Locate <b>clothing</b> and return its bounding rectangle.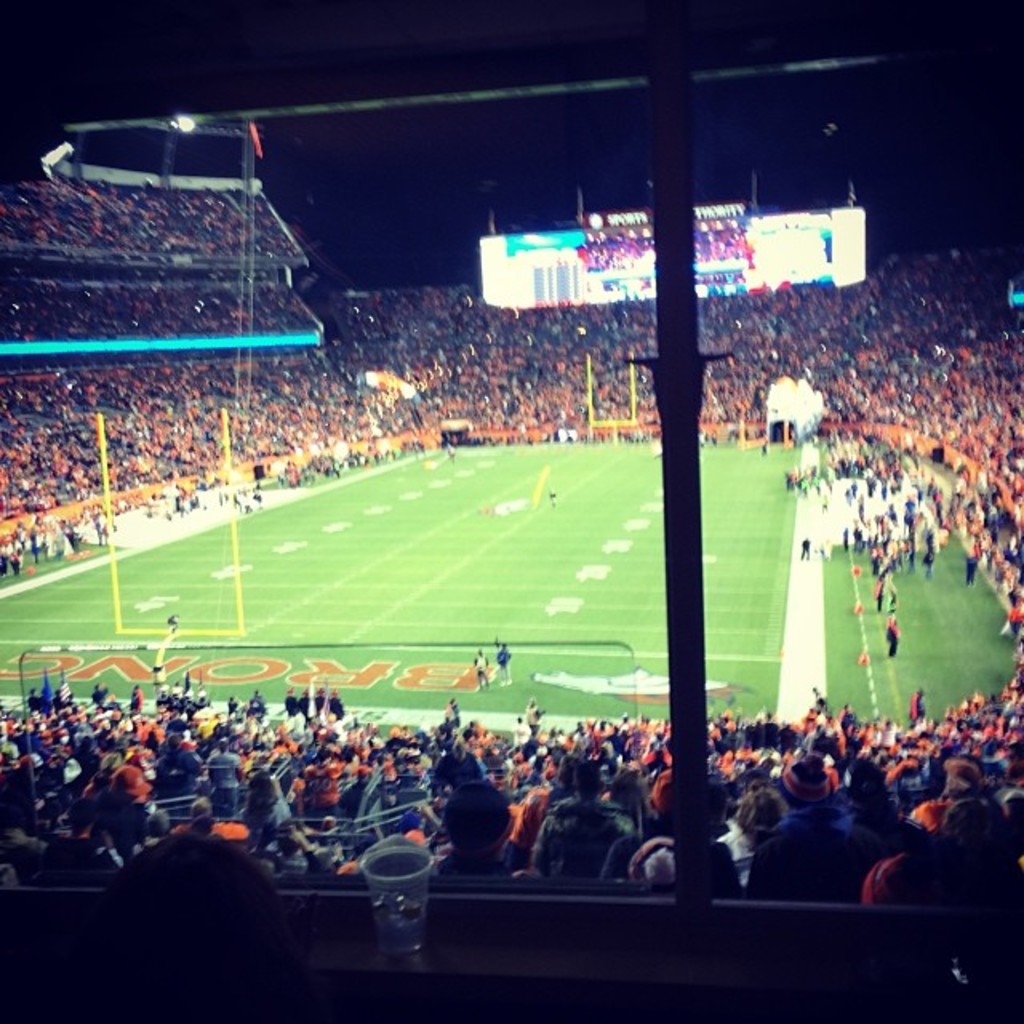
230:702:235:712.
